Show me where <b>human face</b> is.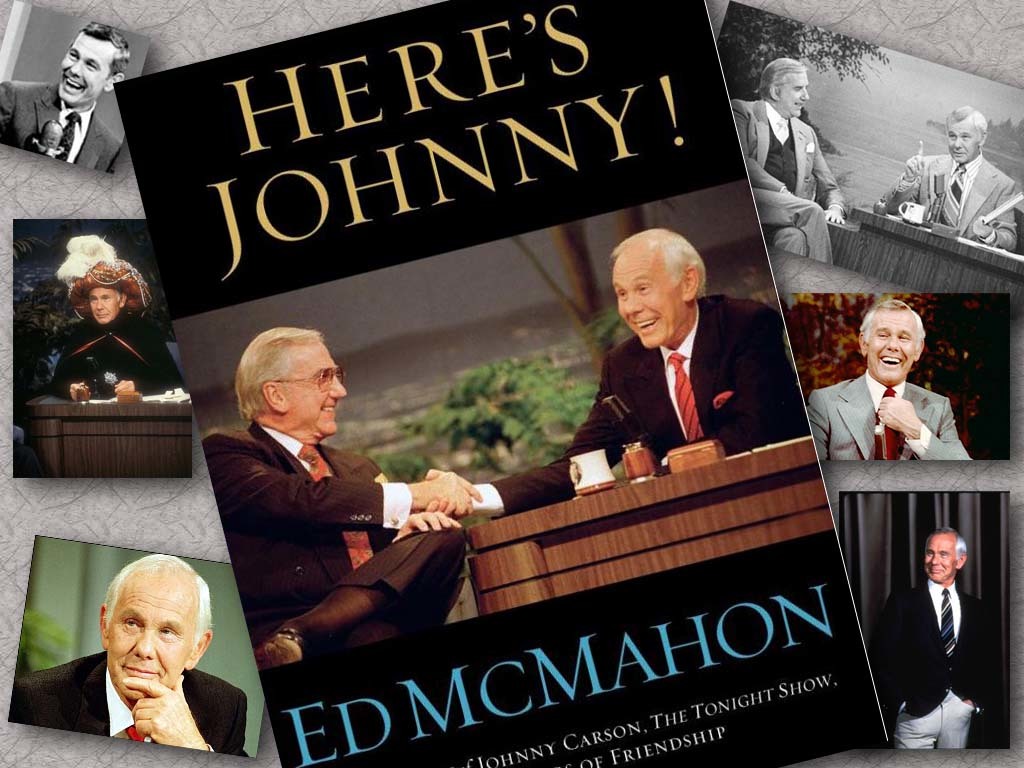
<b>human face</b> is at bbox(945, 118, 979, 163).
